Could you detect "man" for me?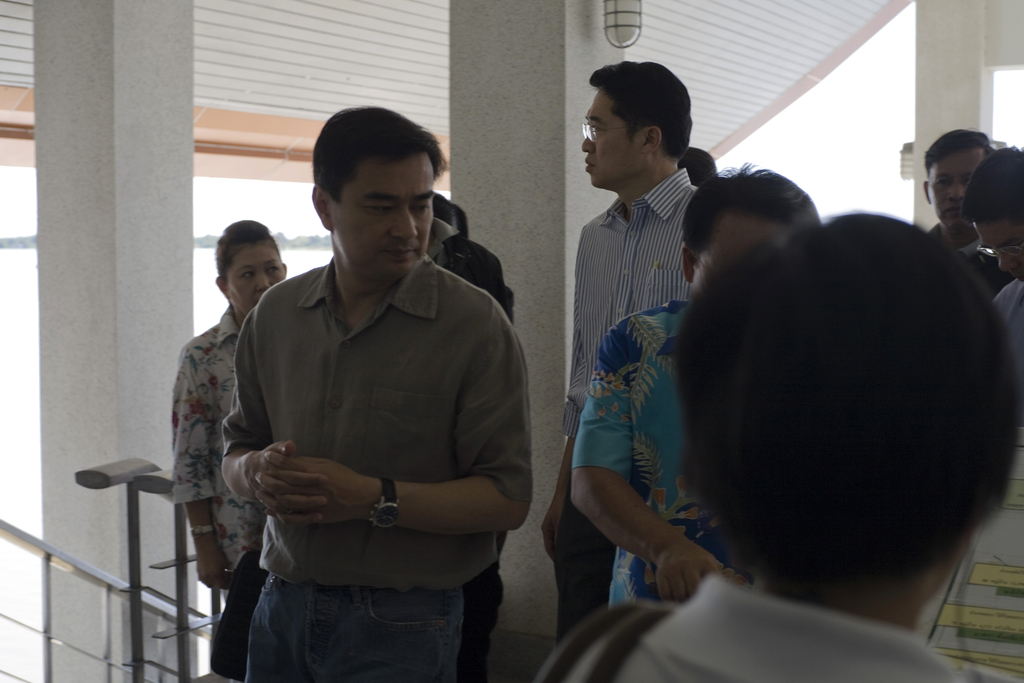
Detection result: 907, 134, 1023, 627.
